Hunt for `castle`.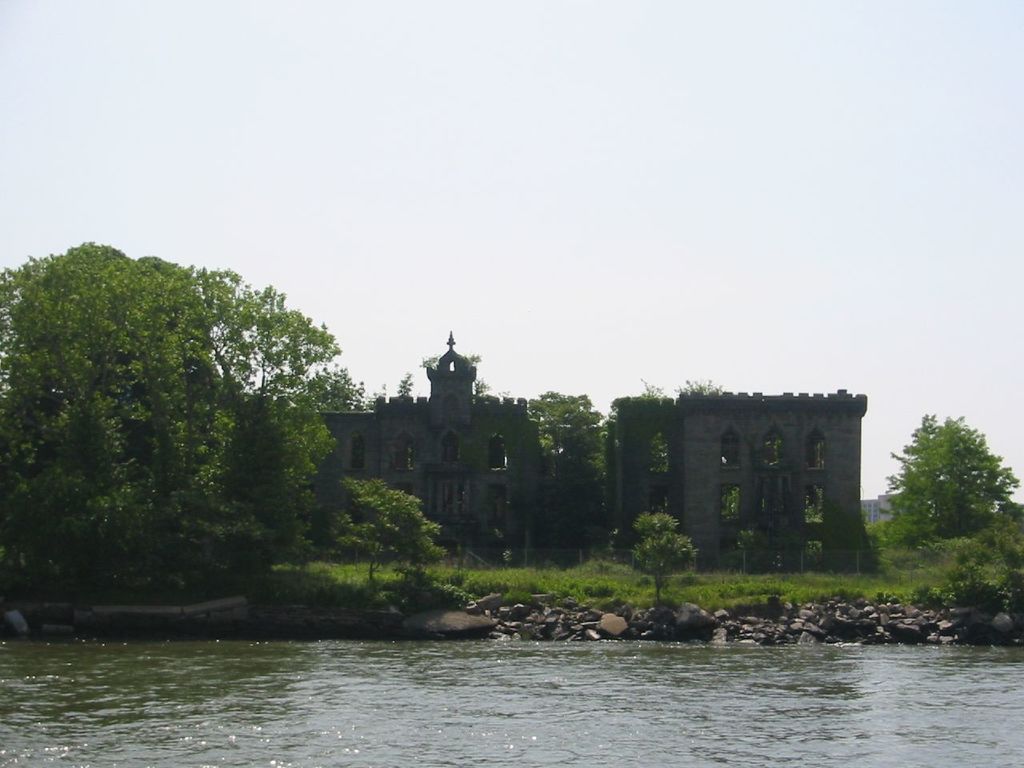
Hunted down at (283,330,872,573).
